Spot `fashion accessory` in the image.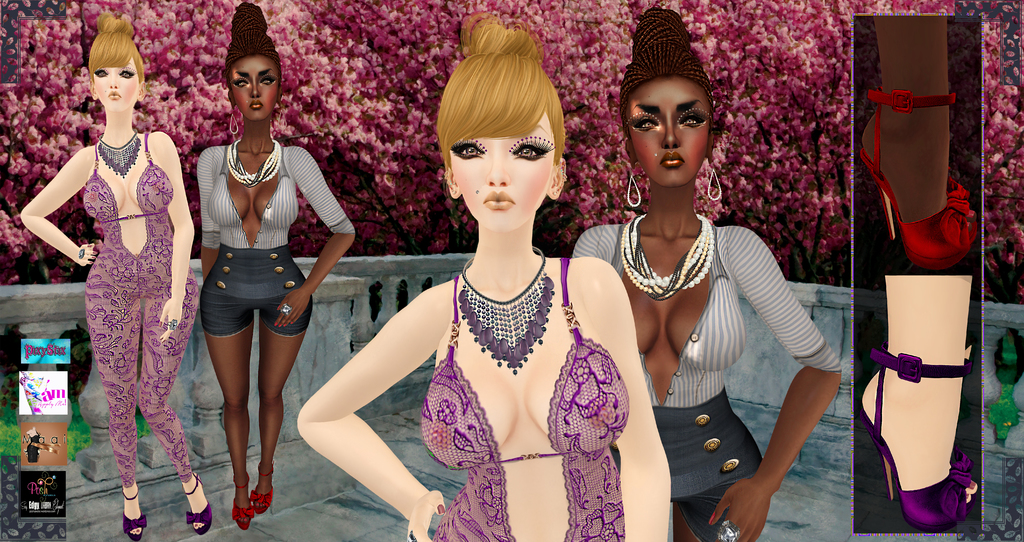
`fashion accessory` found at x1=451 y1=257 x2=558 y2=375.
